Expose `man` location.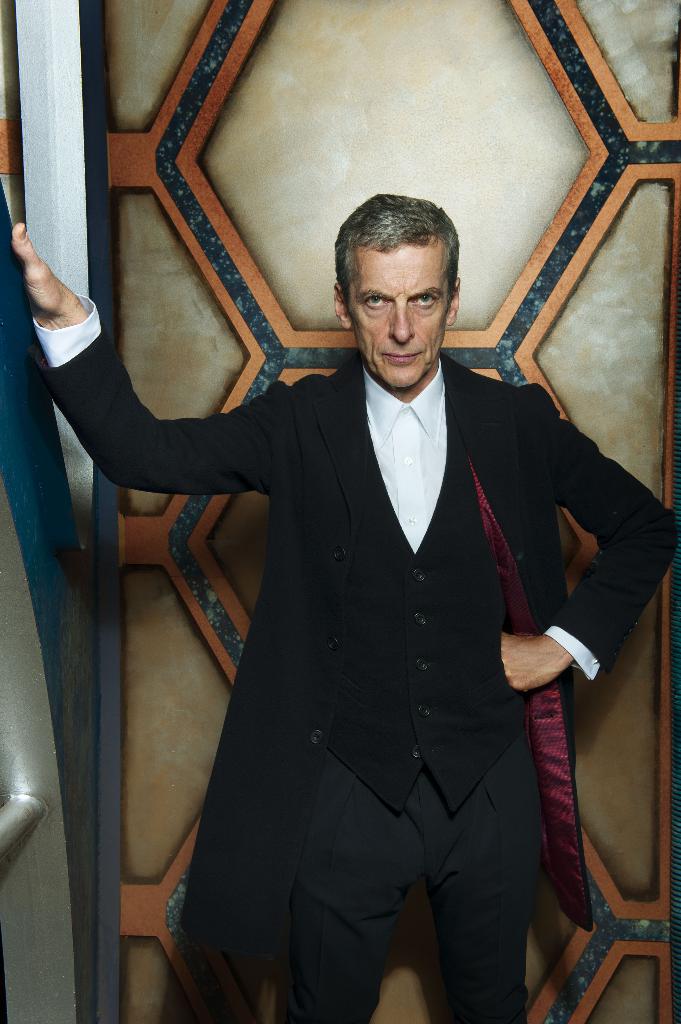
Exposed at bbox=[15, 195, 677, 1023].
